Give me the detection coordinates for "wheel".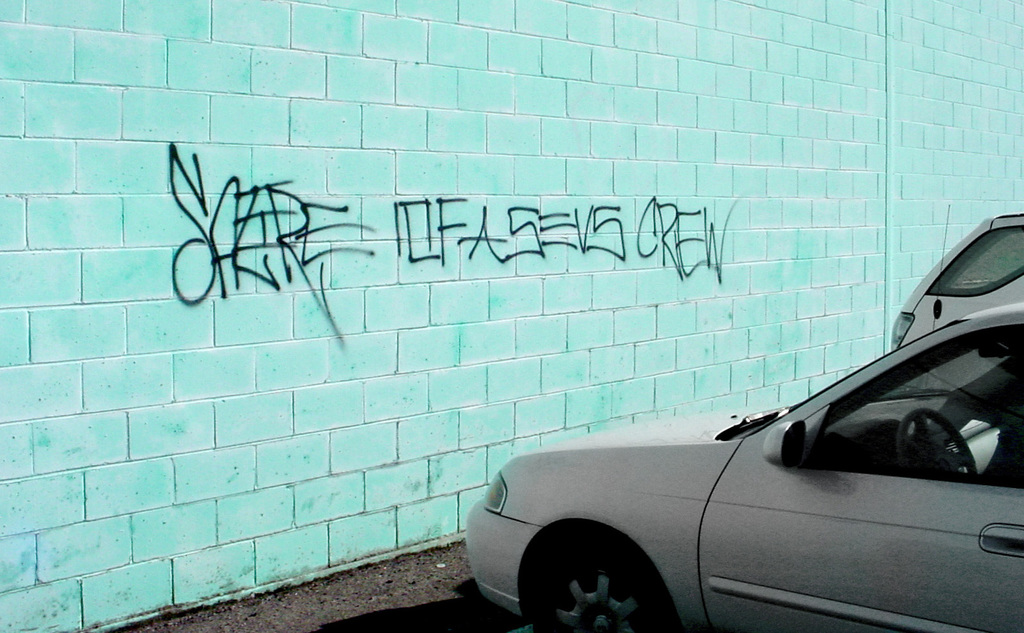
<bbox>896, 408, 980, 481</bbox>.
